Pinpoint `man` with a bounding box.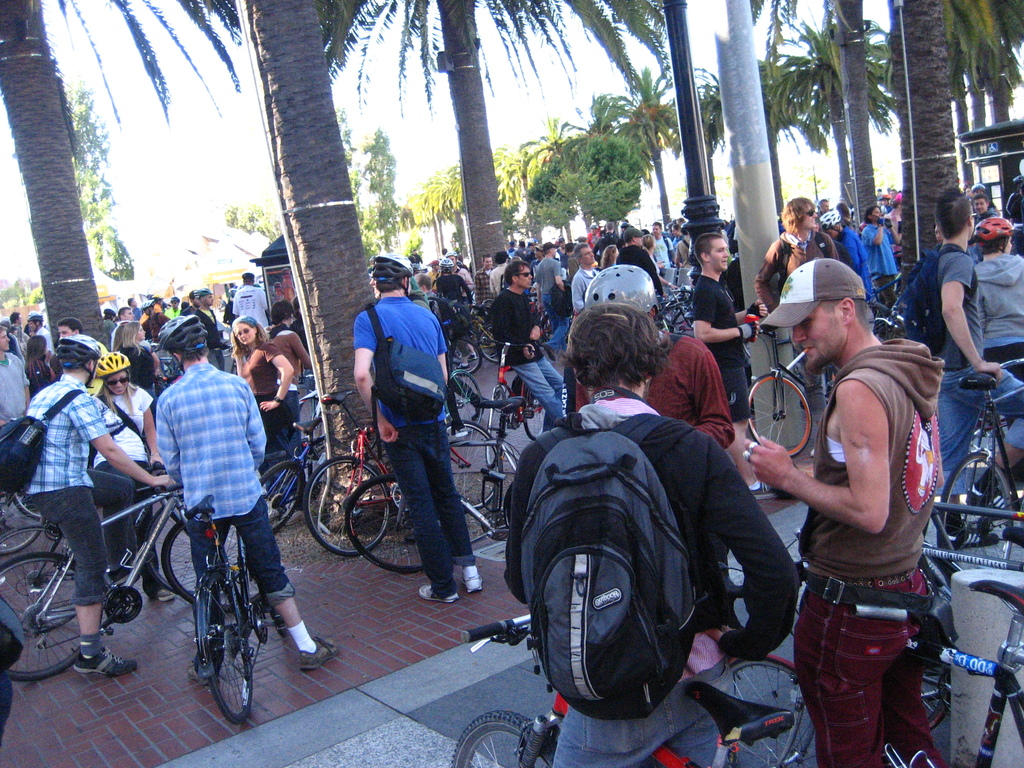
region(141, 300, 164, 383).
